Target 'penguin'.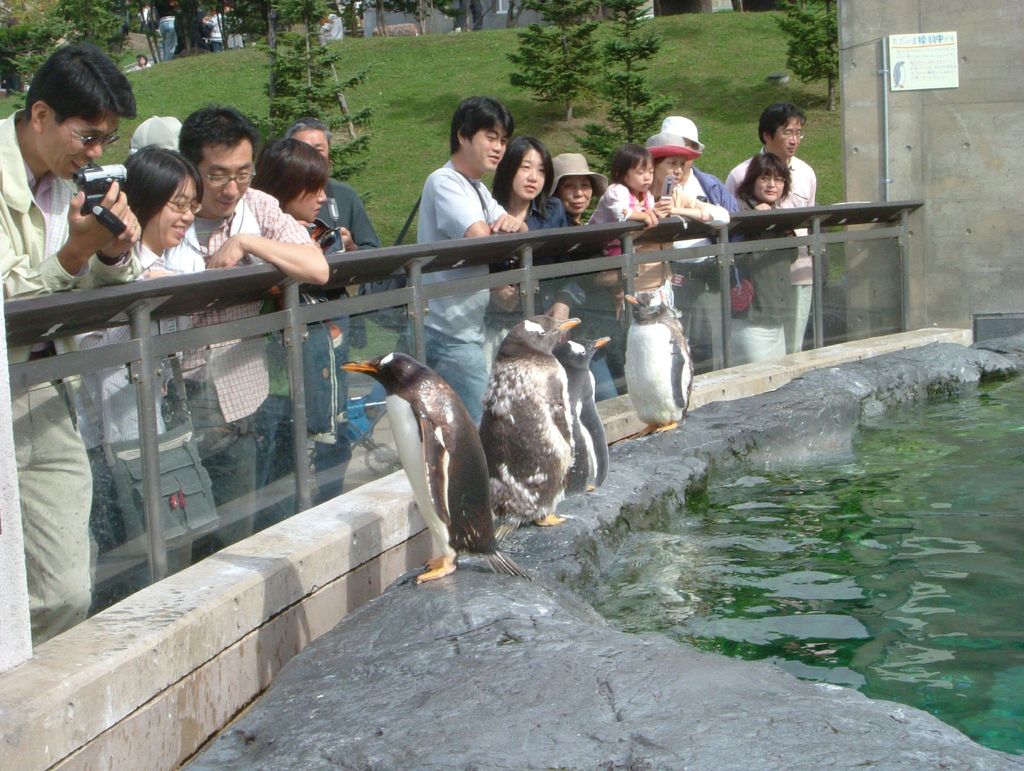
Target region: 617/291/694/433.
